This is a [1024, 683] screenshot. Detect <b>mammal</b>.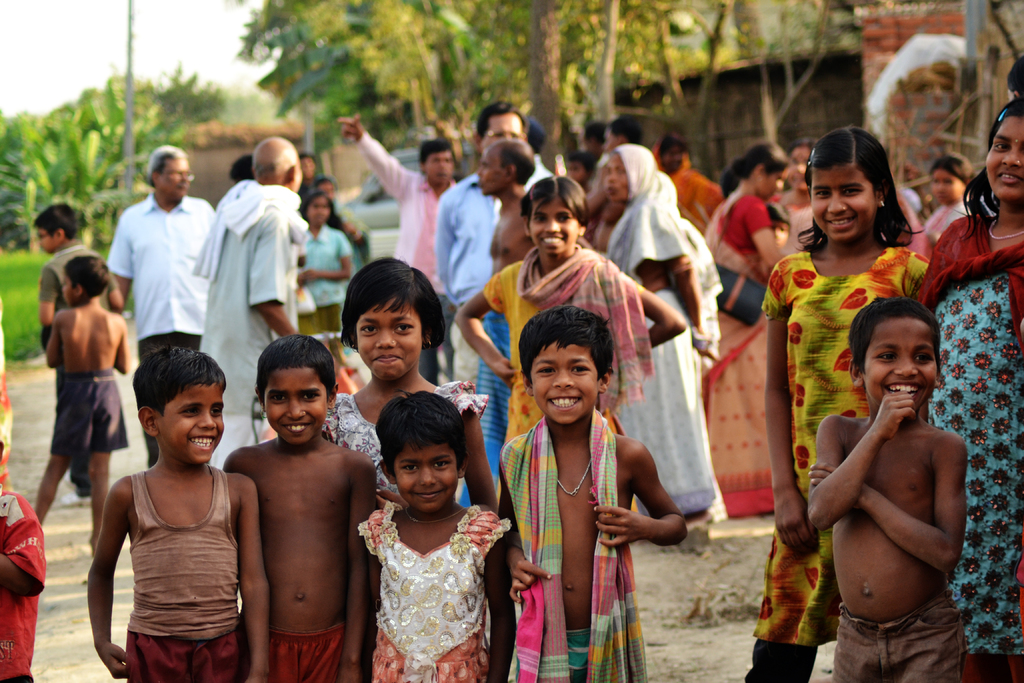
496:305:685:682.
